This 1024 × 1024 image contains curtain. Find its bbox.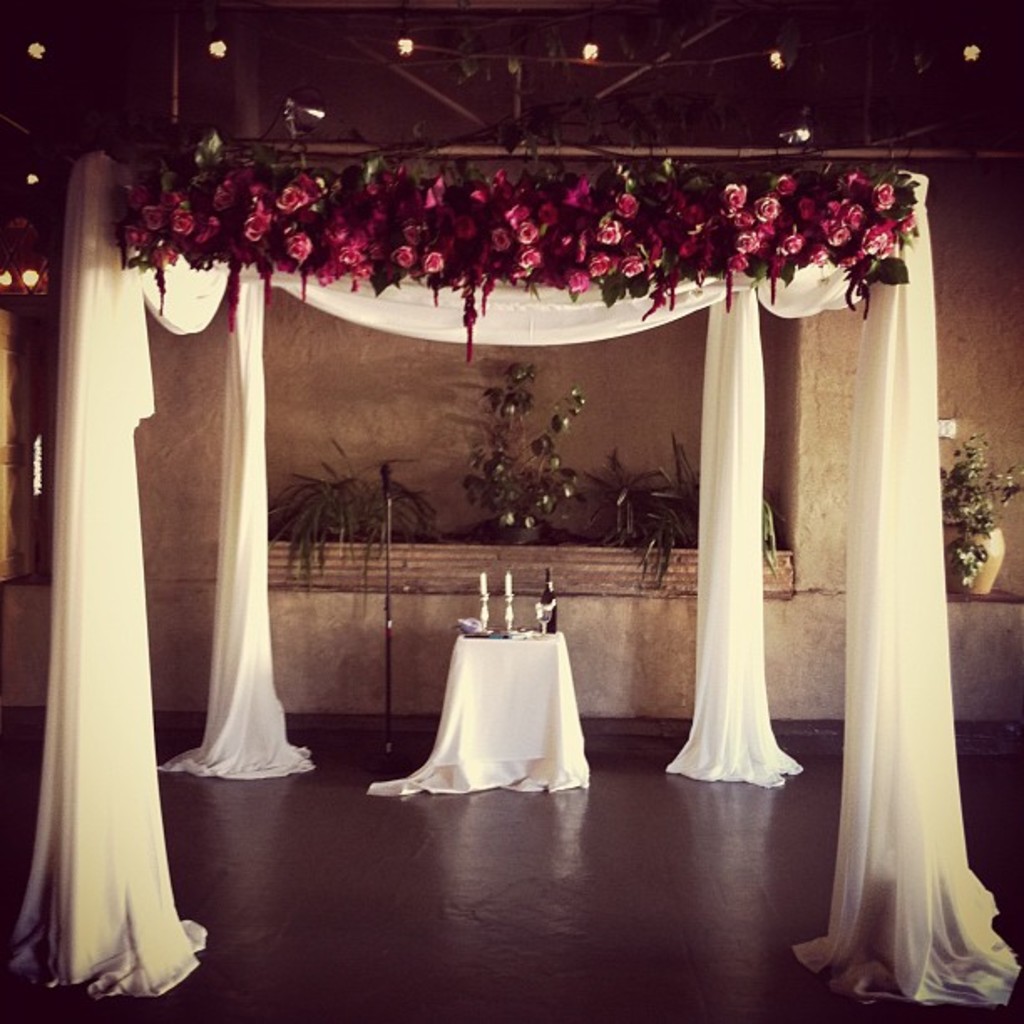
{"left": 370, "top": 629, "right": 596, "bottom": 805}.
